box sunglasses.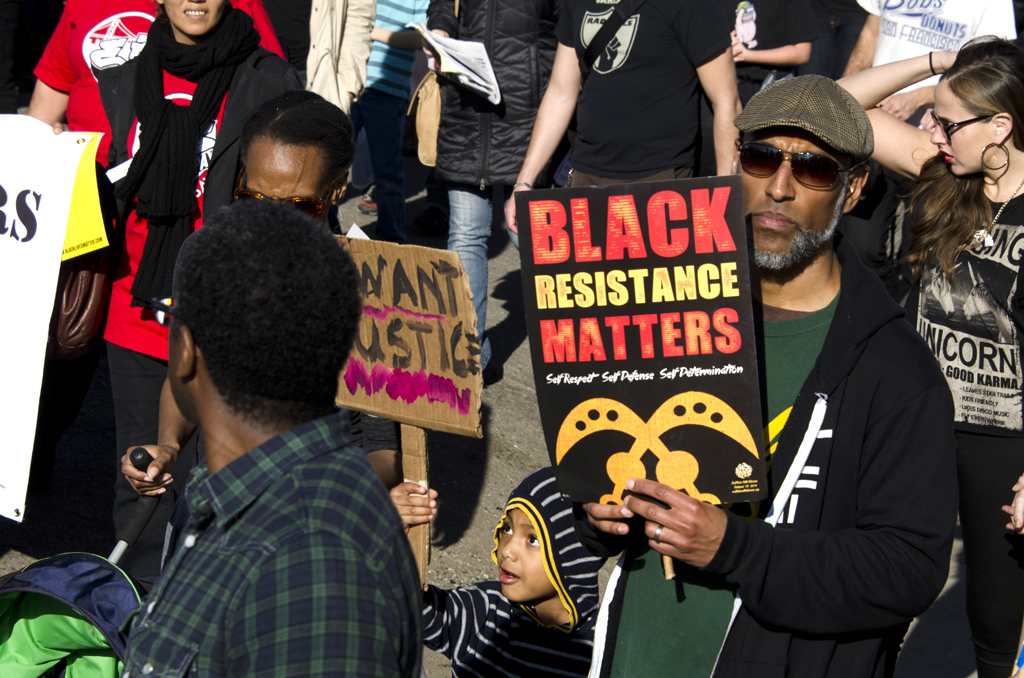
[736, 144, 868, 185].
